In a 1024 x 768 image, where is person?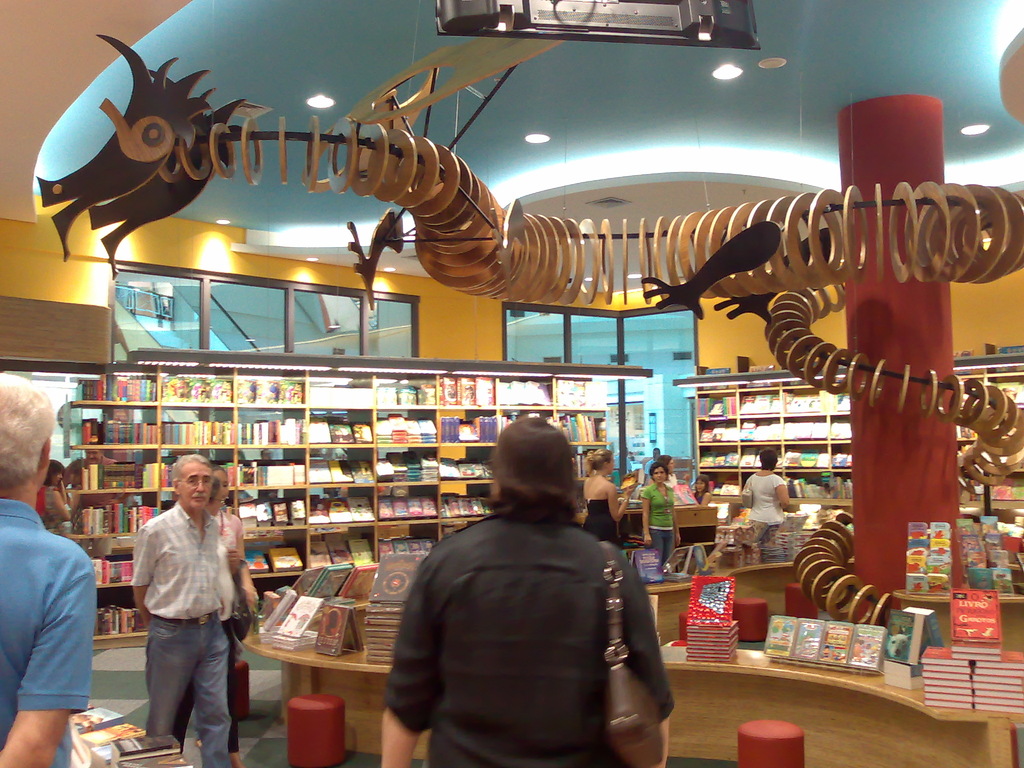
crop(214, 463, 246, 717).
